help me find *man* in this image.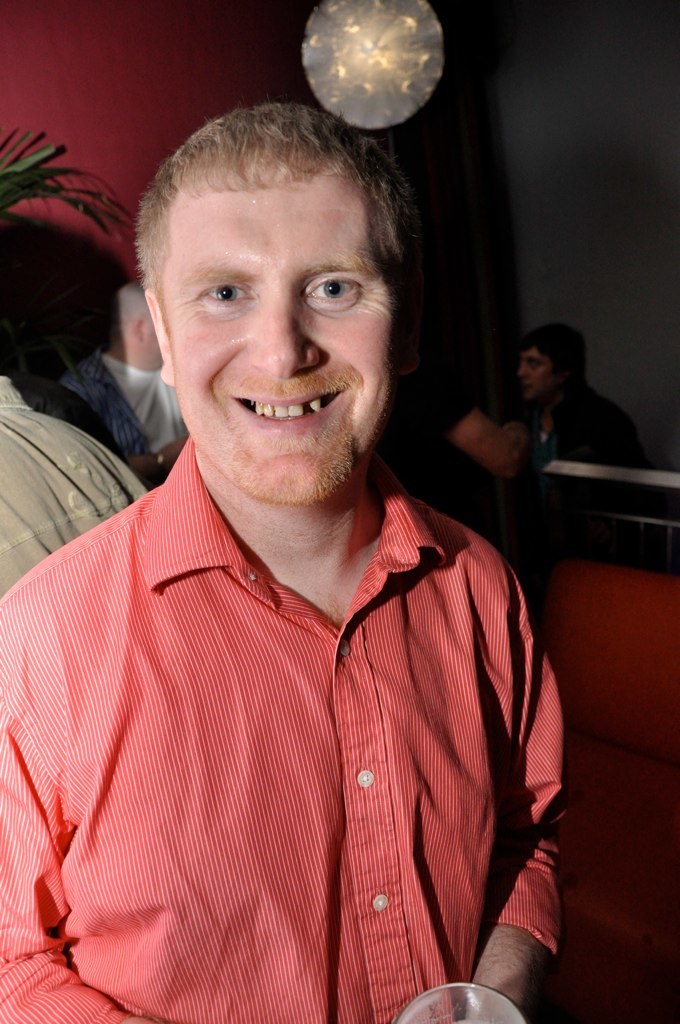
Found it: 513 319 652 472.
